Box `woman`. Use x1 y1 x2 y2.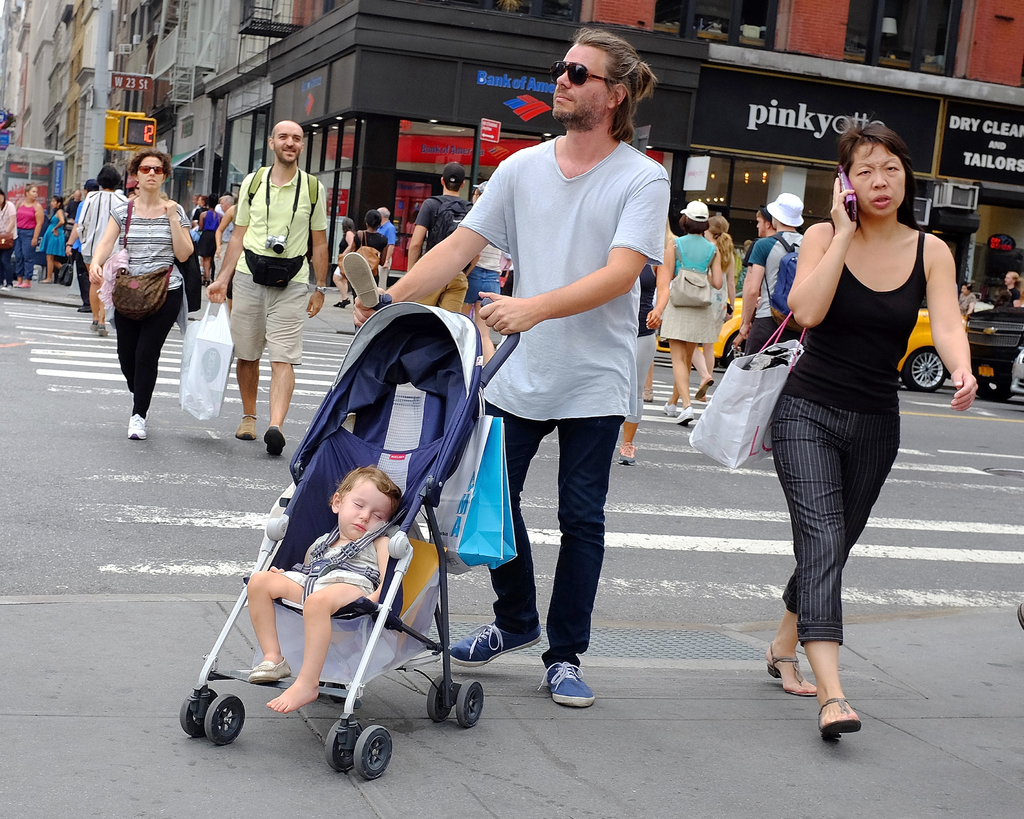
738 116 947 740.
